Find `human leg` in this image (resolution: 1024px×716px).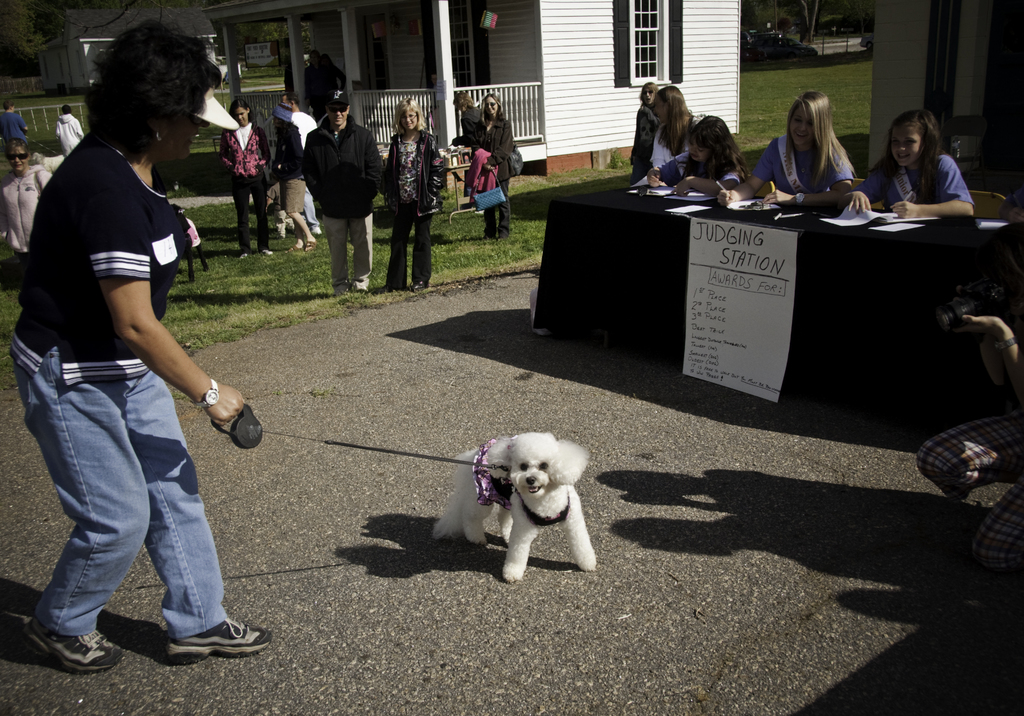
(left=5, top=342, right=150, bottom=676).
